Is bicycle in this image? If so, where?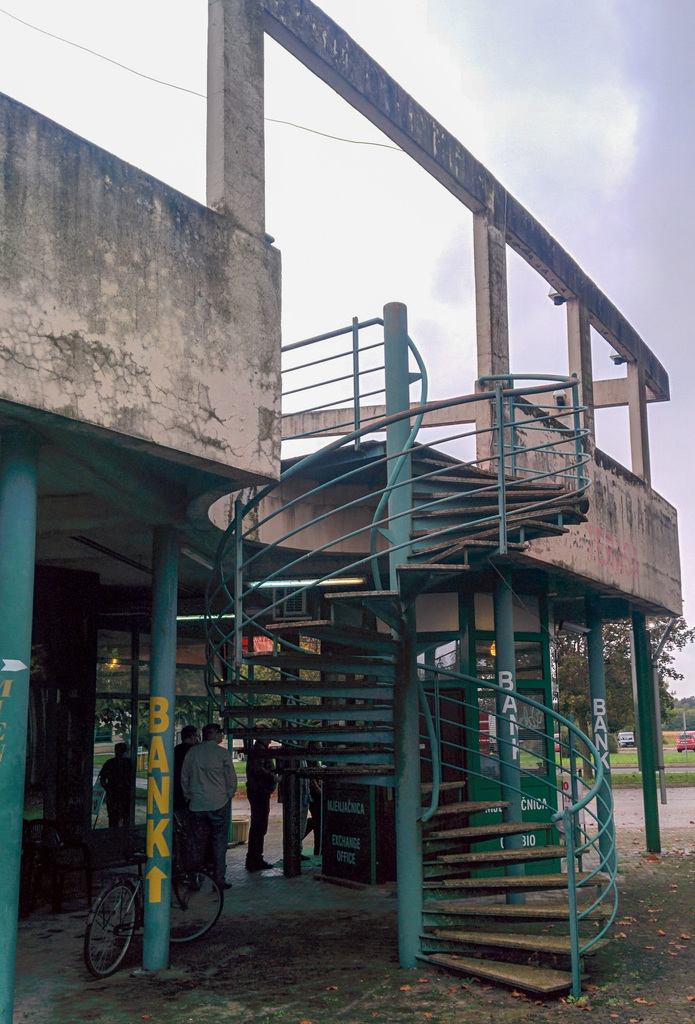
Yes, at rect(88, 828, 220, 980).
